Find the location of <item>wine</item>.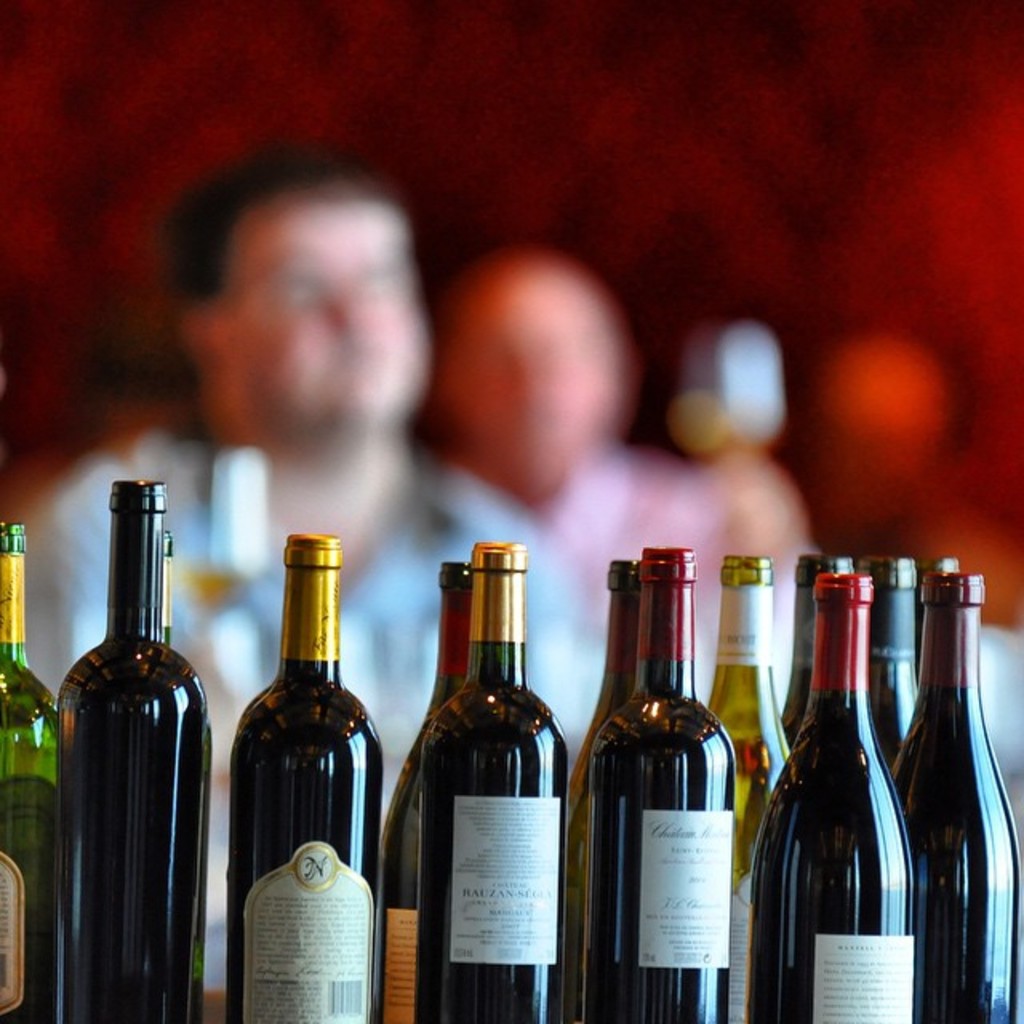
Location: <region>152, 528, 208, 1022</region>.
